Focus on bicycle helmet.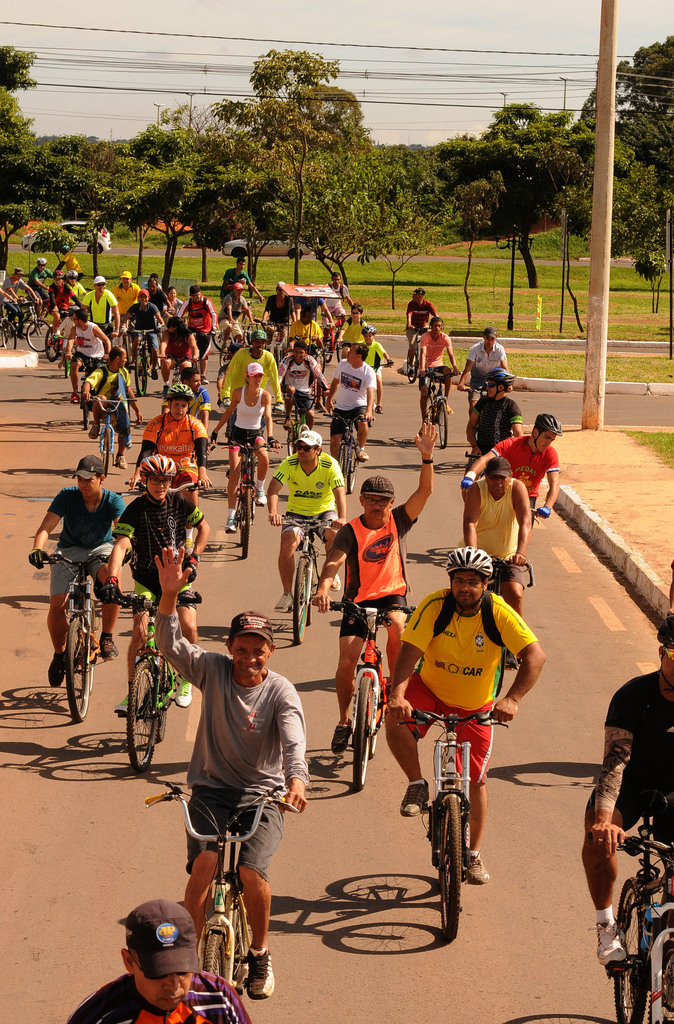
Focused at [x1=37, y1=254, x2=49, y2=266].
